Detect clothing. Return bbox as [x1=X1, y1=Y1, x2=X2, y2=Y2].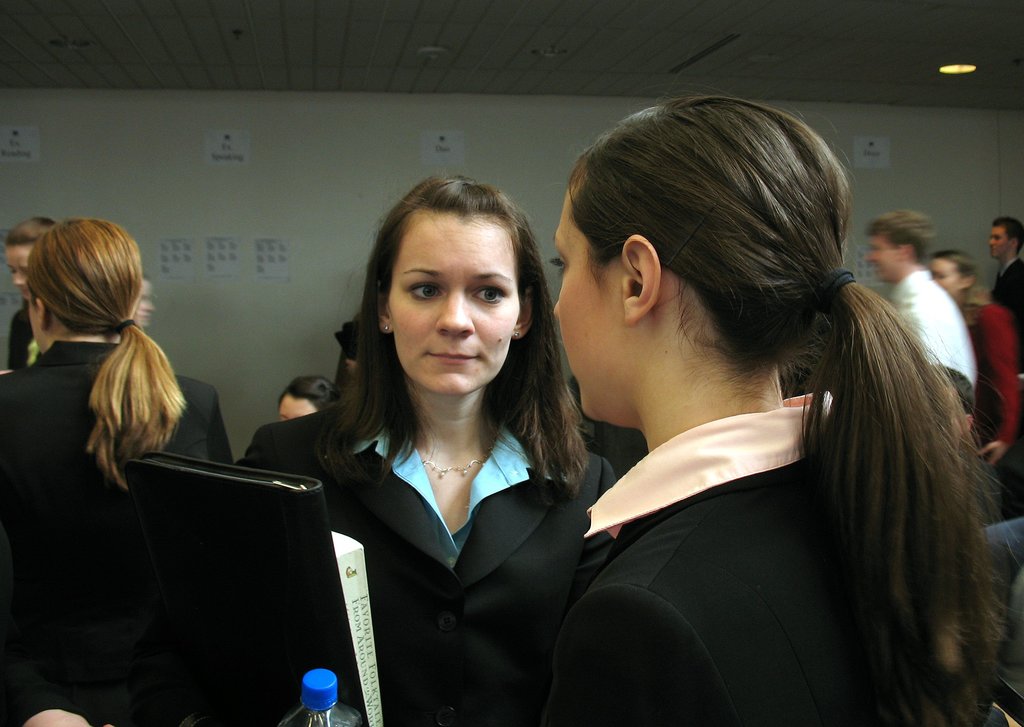
[x1=964, y1=444, x2=1005, y2=530].
